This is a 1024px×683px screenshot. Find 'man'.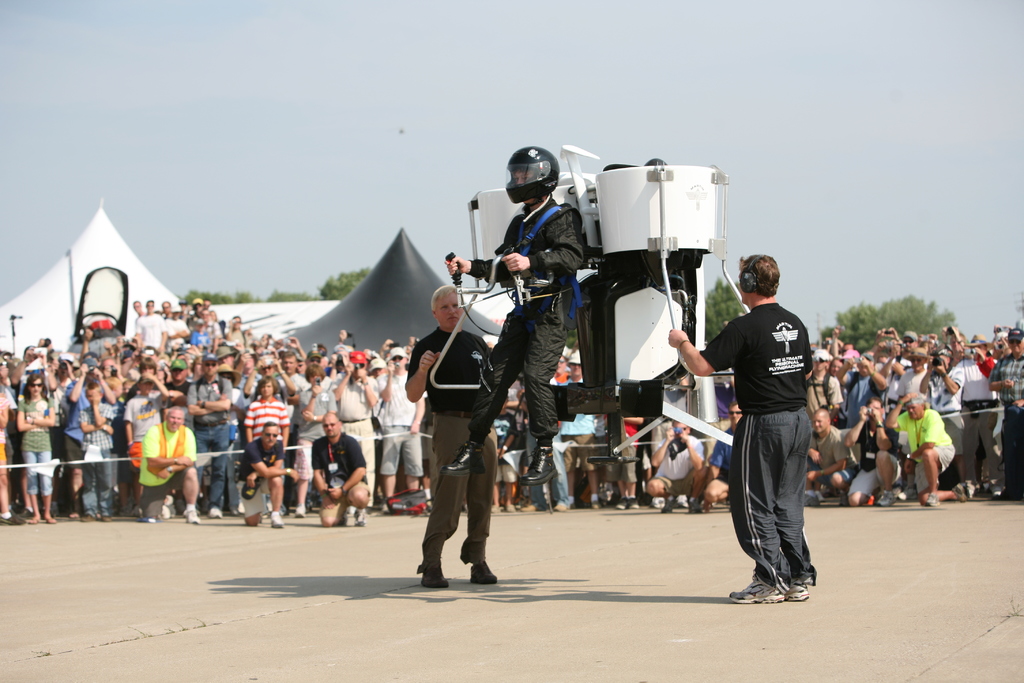
Bounding box: left=314, top=417, right=369, bottom=520.
